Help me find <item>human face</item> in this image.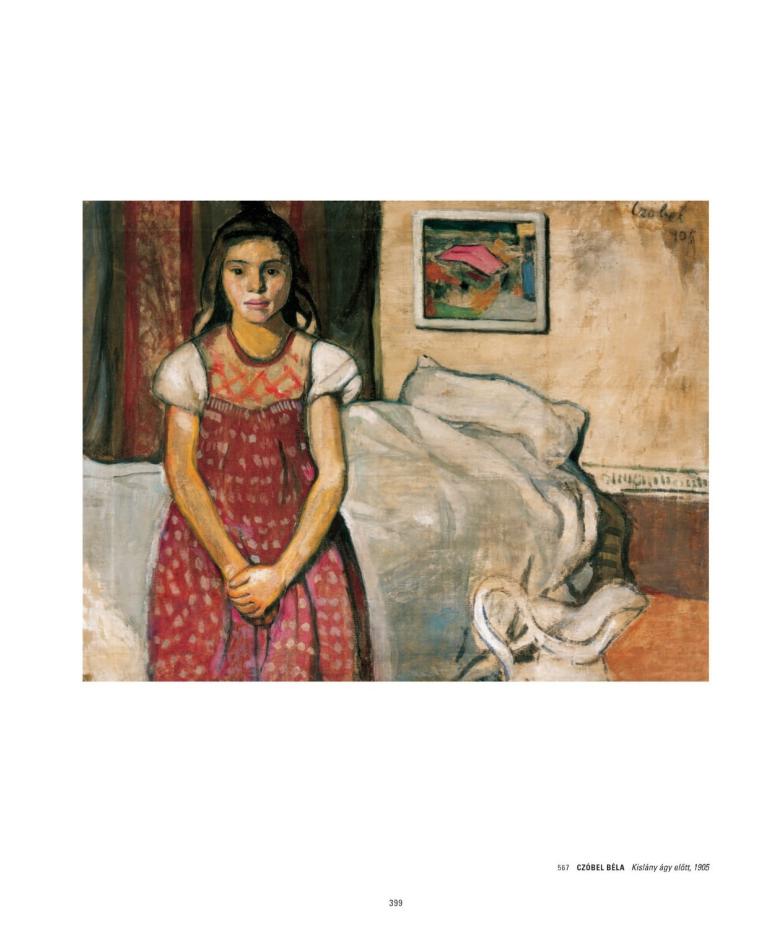
Found it: {"x1": 222, "y1": 239, "x2": 293, "y2": 323}.
